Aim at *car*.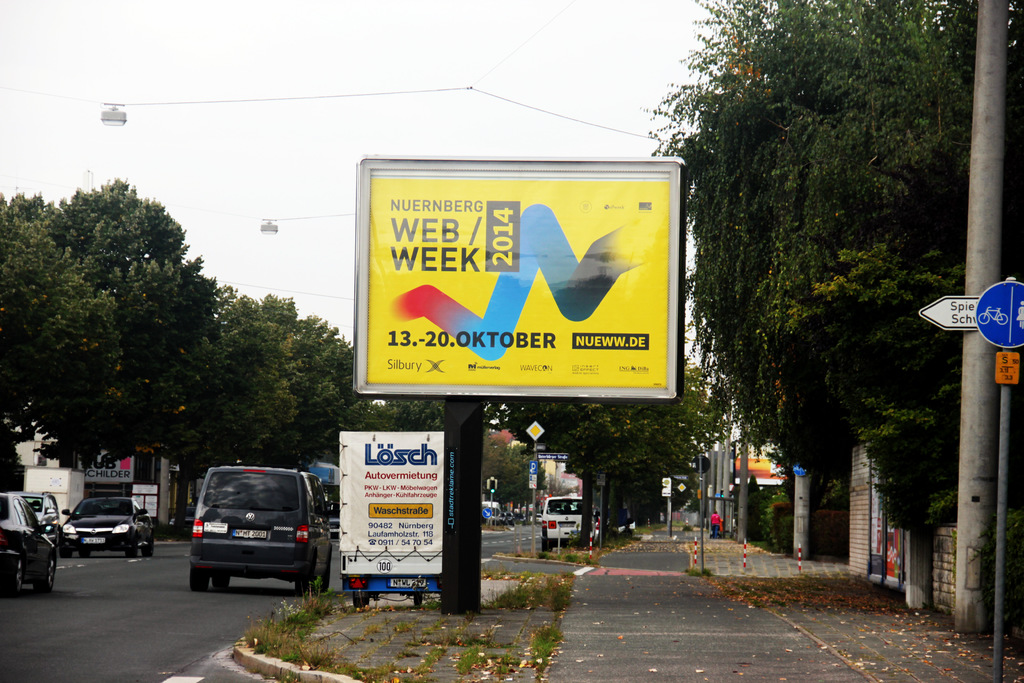
Aimed at (0,493,58,593).
